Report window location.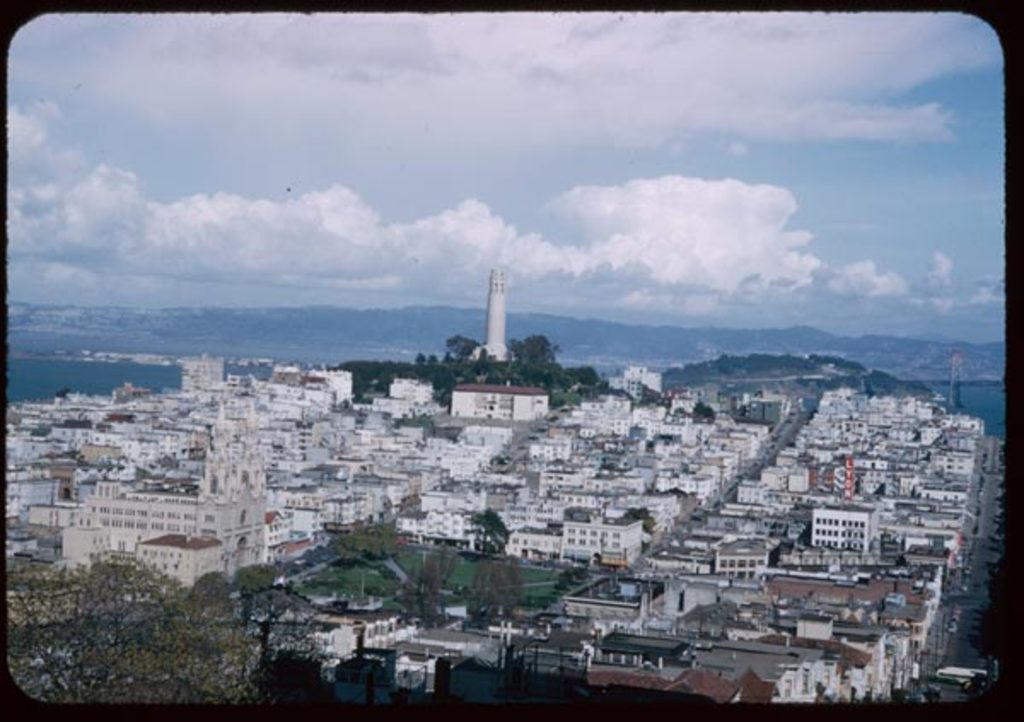
Report: left=835, top=519, right=841, bottom=533.
